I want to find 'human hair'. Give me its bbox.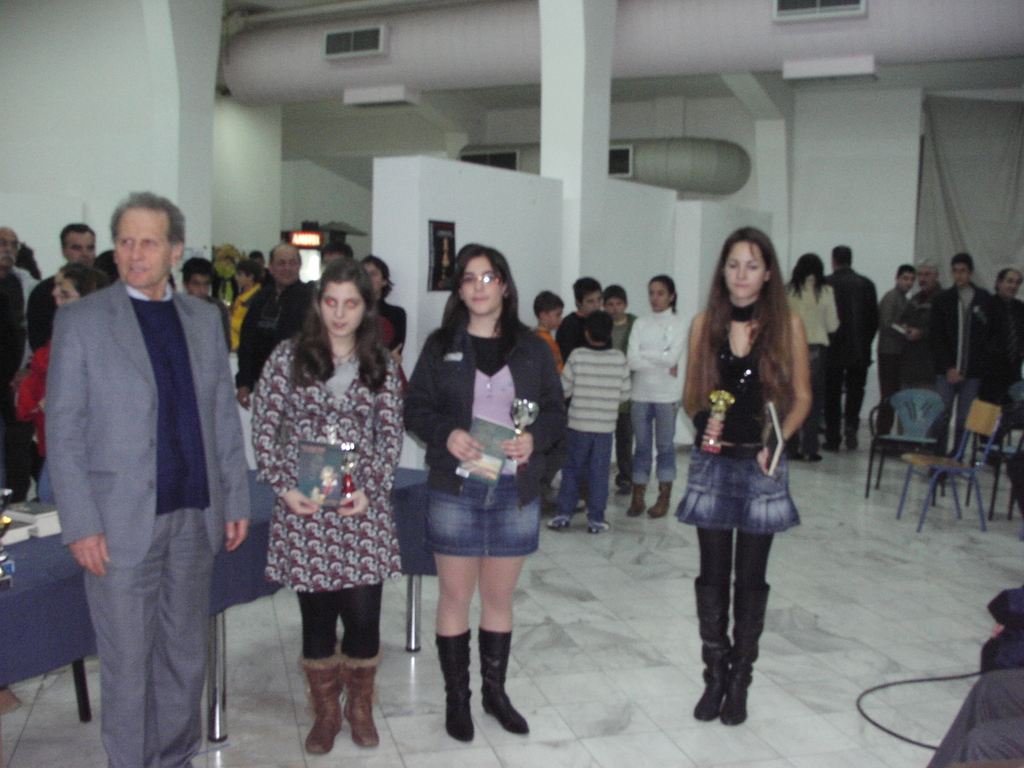
[602,284,628,312].
